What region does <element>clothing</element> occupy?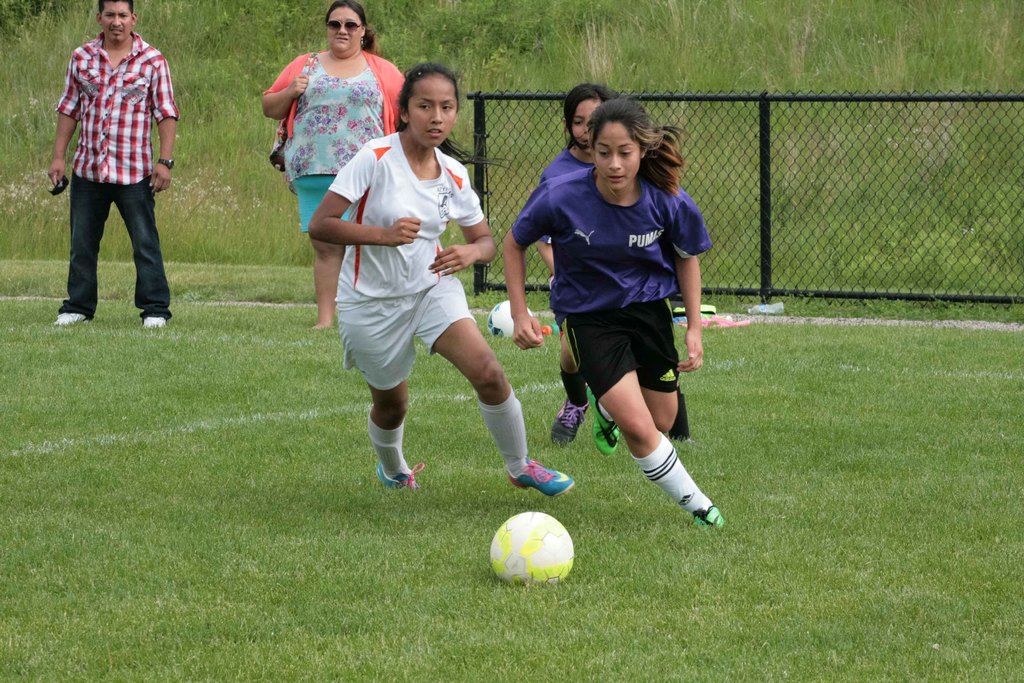
270, 49, 406, 230.
